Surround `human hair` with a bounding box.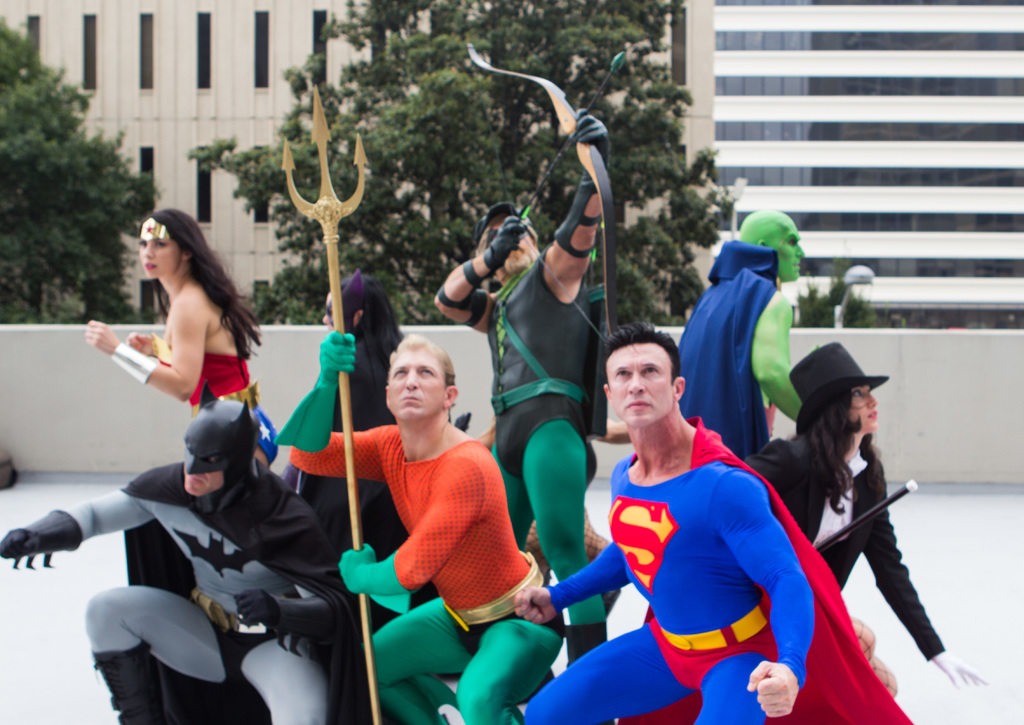
box=[786, 379, 884, 514].
